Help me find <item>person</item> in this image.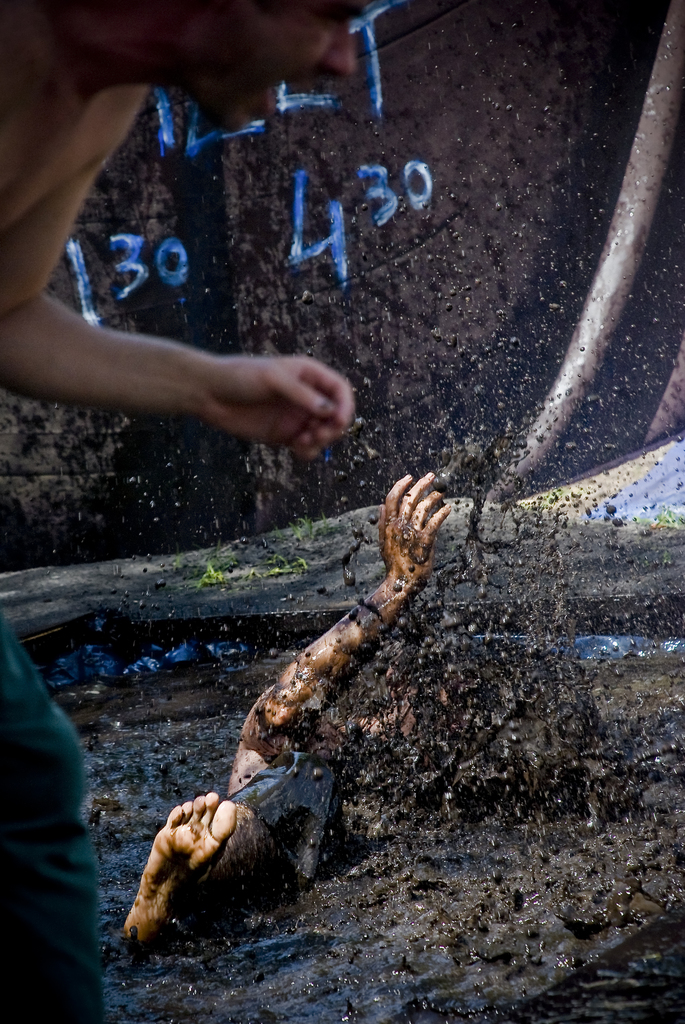
Found it: [120, 468, 452, 937].
